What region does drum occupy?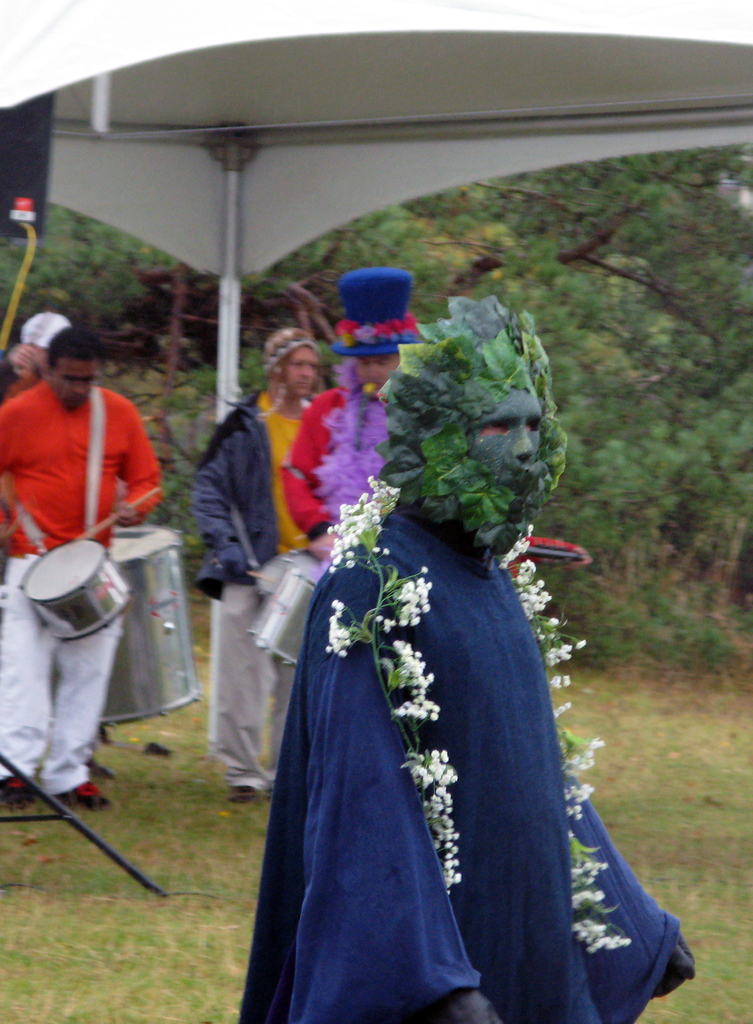
rect(248, 567, 320, 667).
